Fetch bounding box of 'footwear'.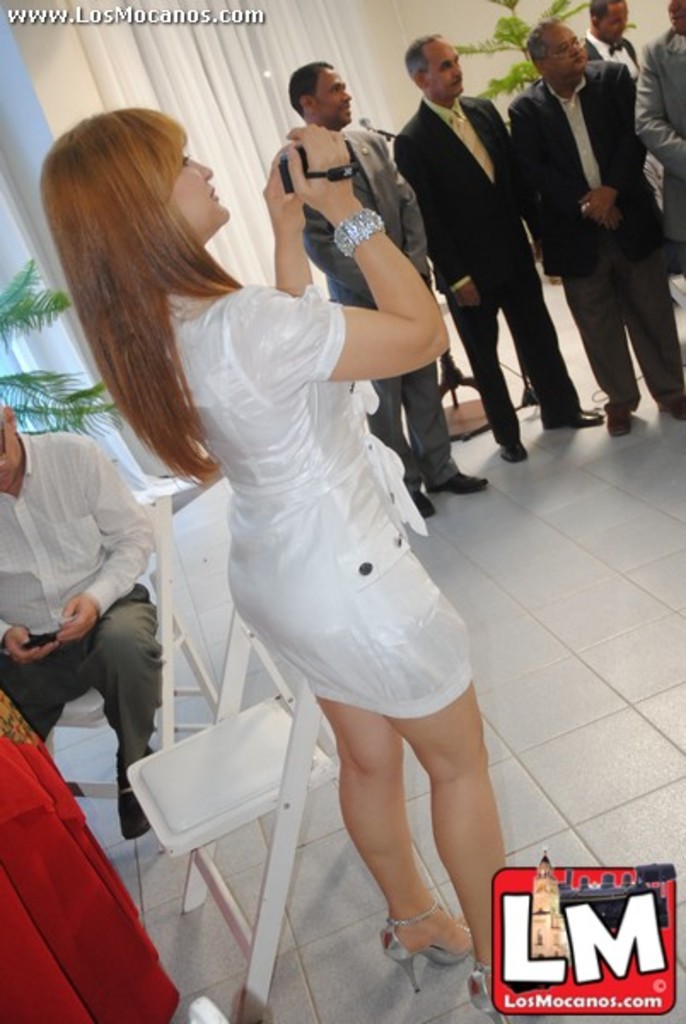
Bbox: l=406, t=485, r=435, b=514.
